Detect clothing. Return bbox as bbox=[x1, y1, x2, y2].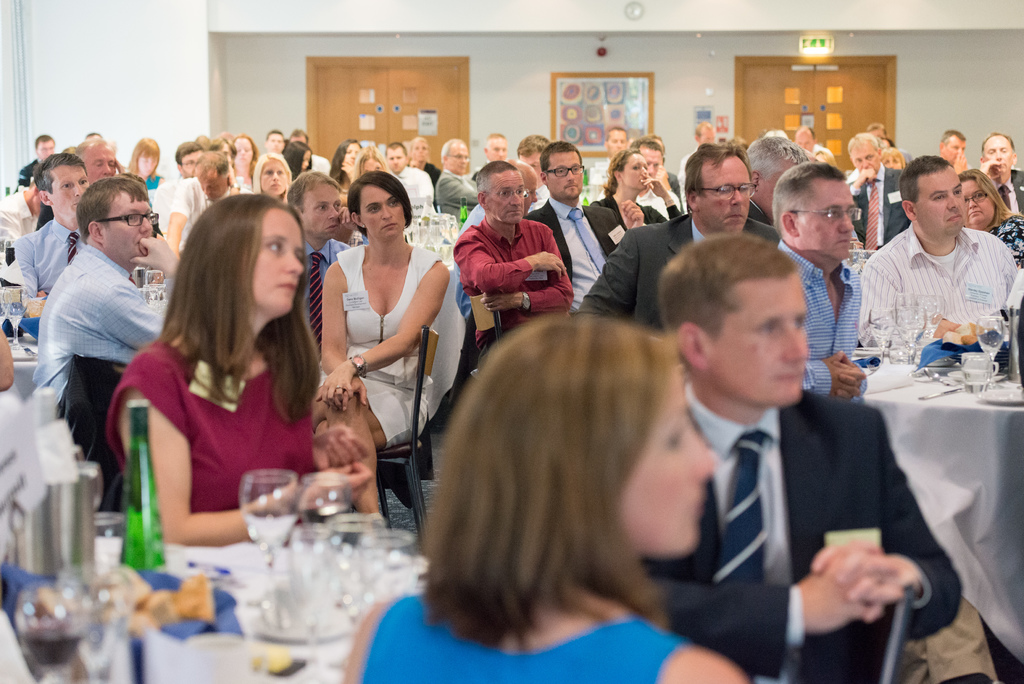
bbox=[112, 342, 319, 512].
